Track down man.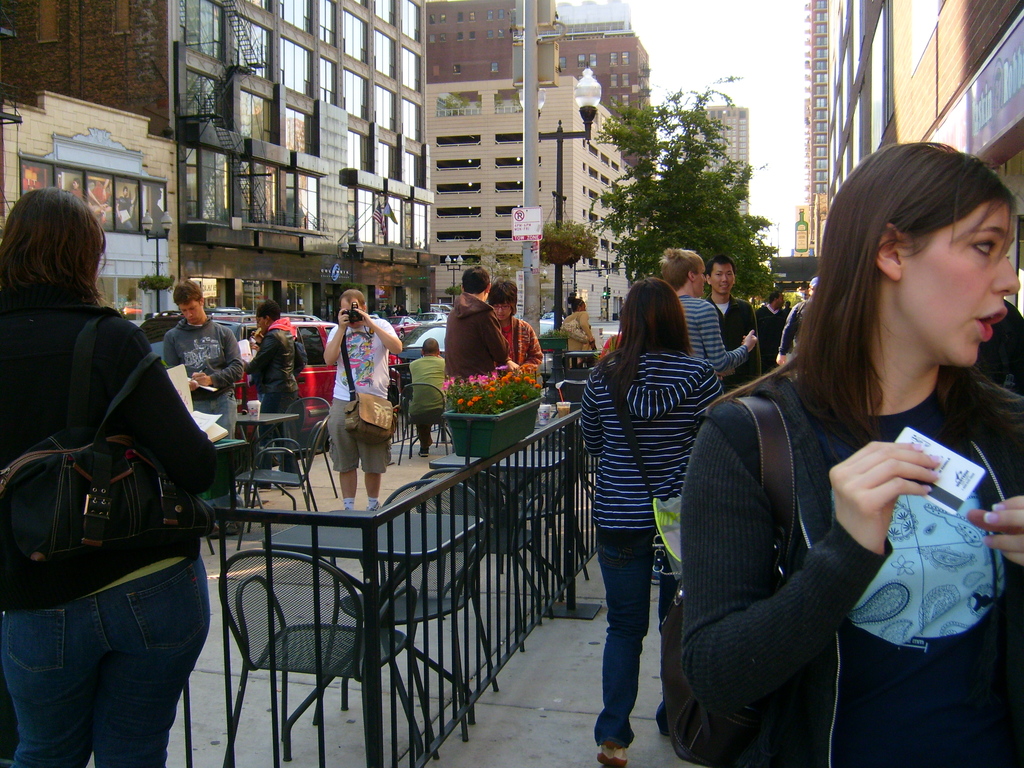
Tracked to <box>776,271,819,360</box>.
